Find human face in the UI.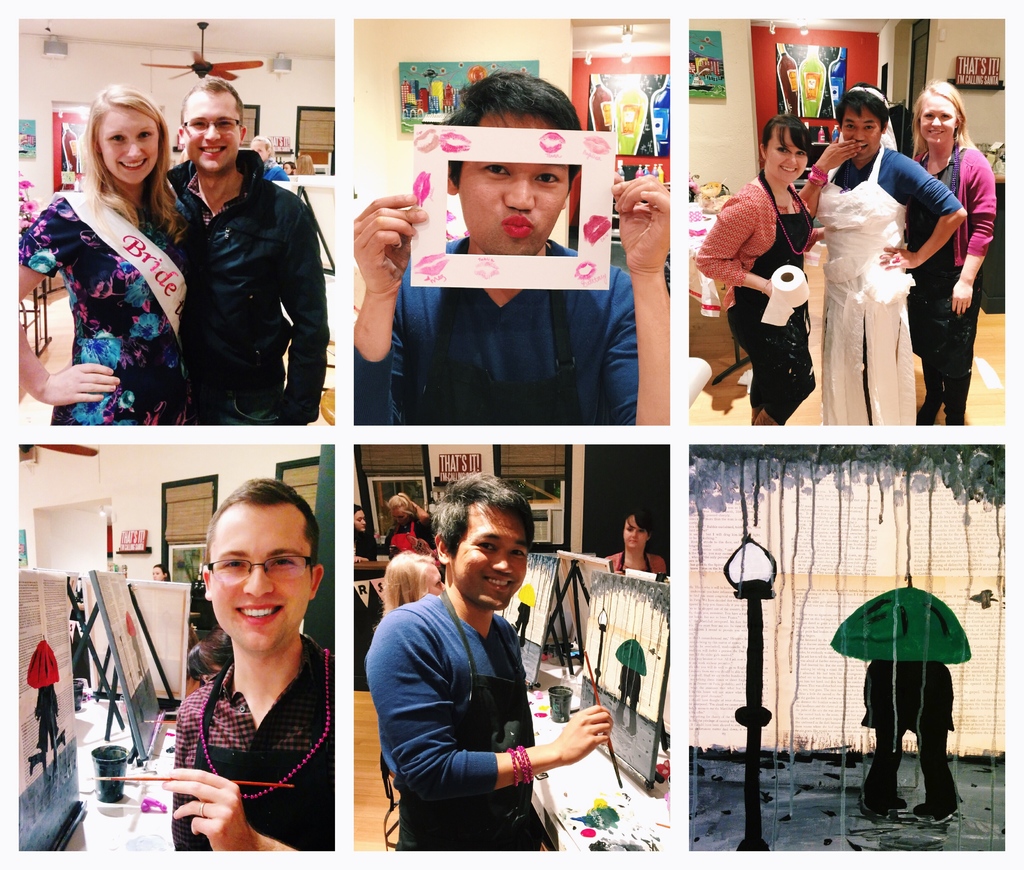
UI element at (left=840, top=106, right=883, bottom=158).
